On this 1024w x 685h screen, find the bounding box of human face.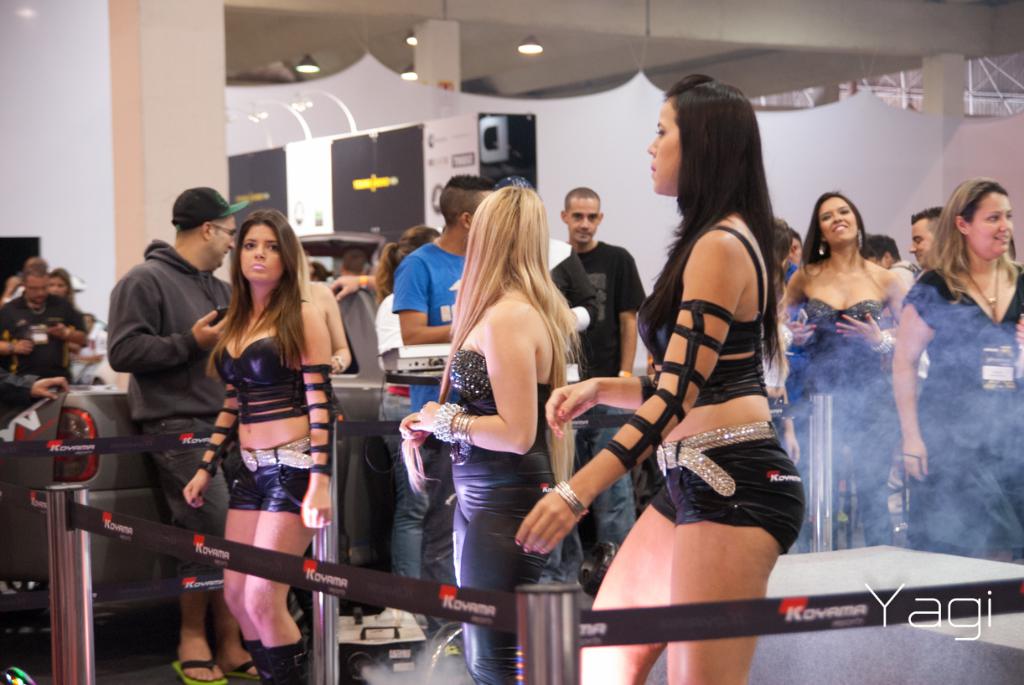
Bounding box: x1=207, y1=219, x2=235, y2=271.
